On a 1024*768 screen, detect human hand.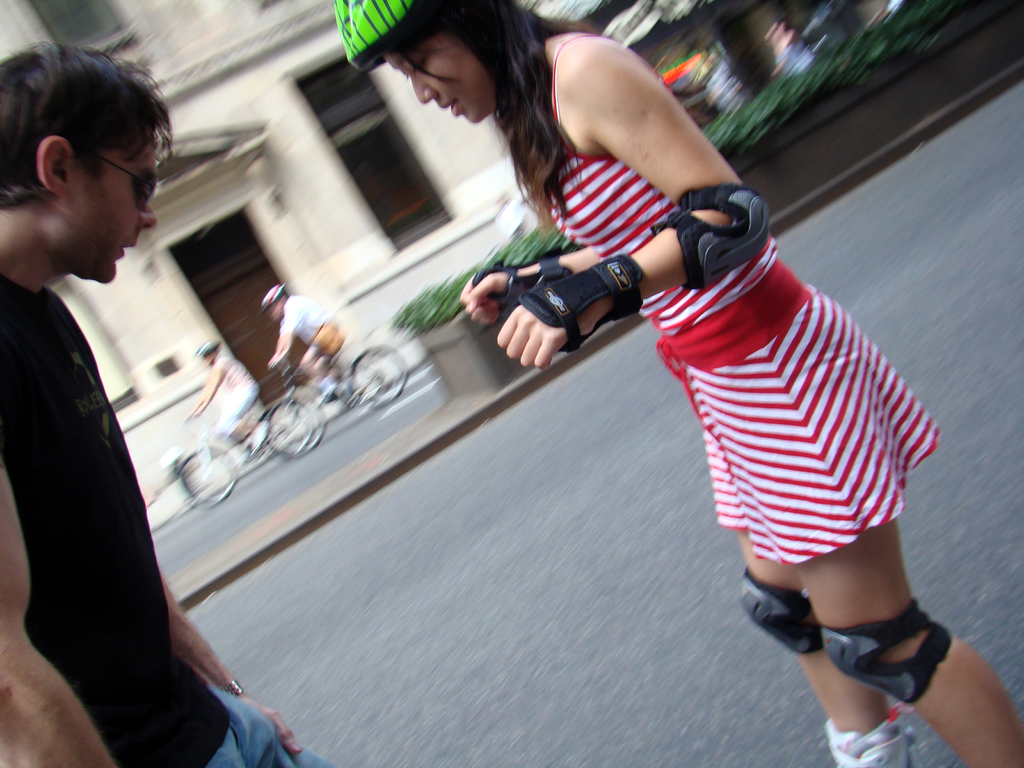
bbox=[232, 695, 307, 758].
